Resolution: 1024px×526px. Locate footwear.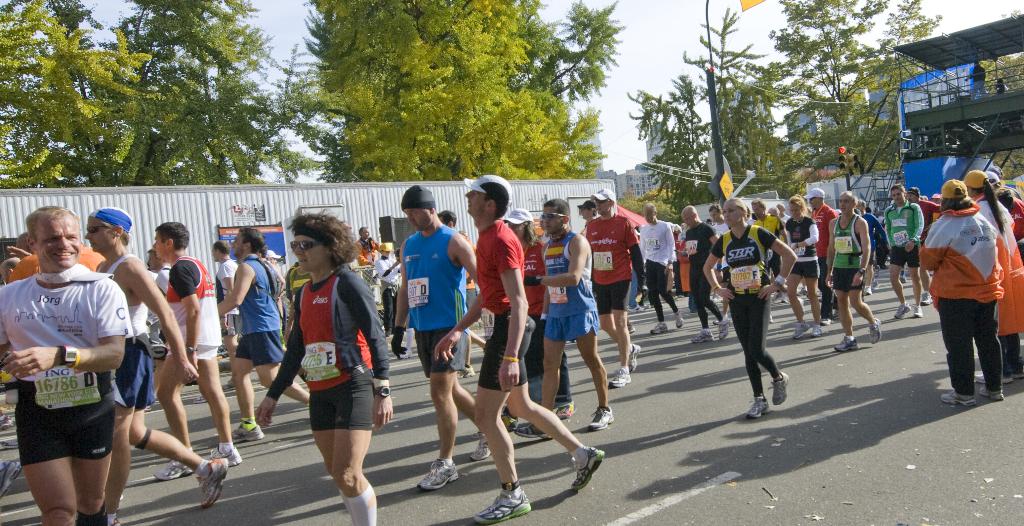
863/291/872/296.
